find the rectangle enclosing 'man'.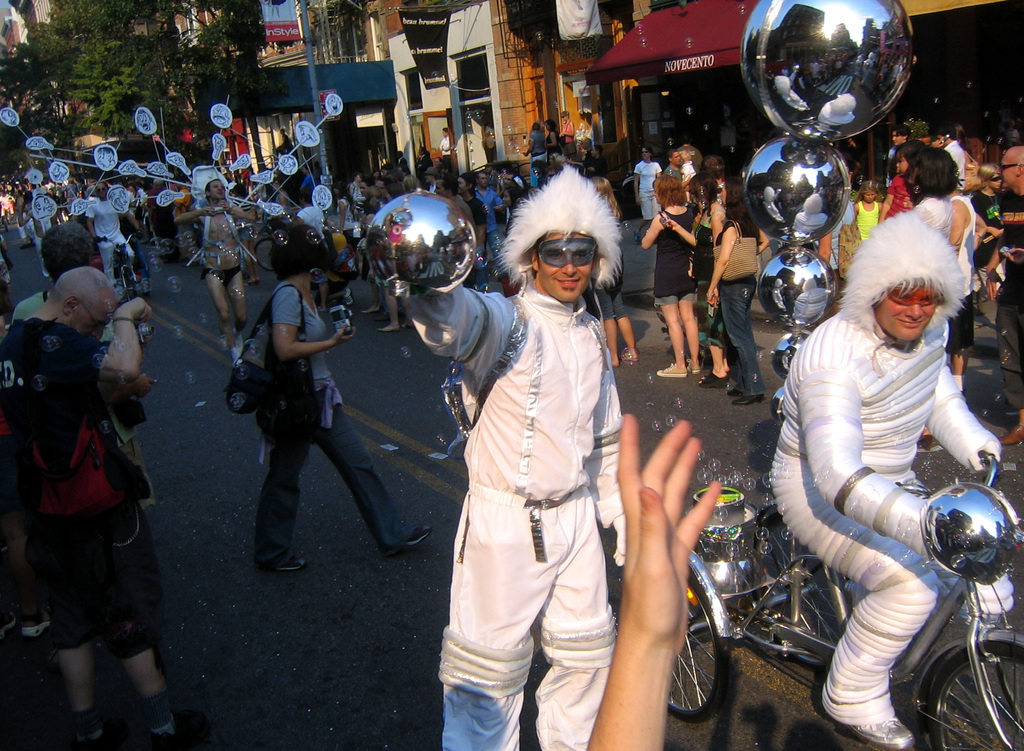
region(364, 184, 378, 221).
